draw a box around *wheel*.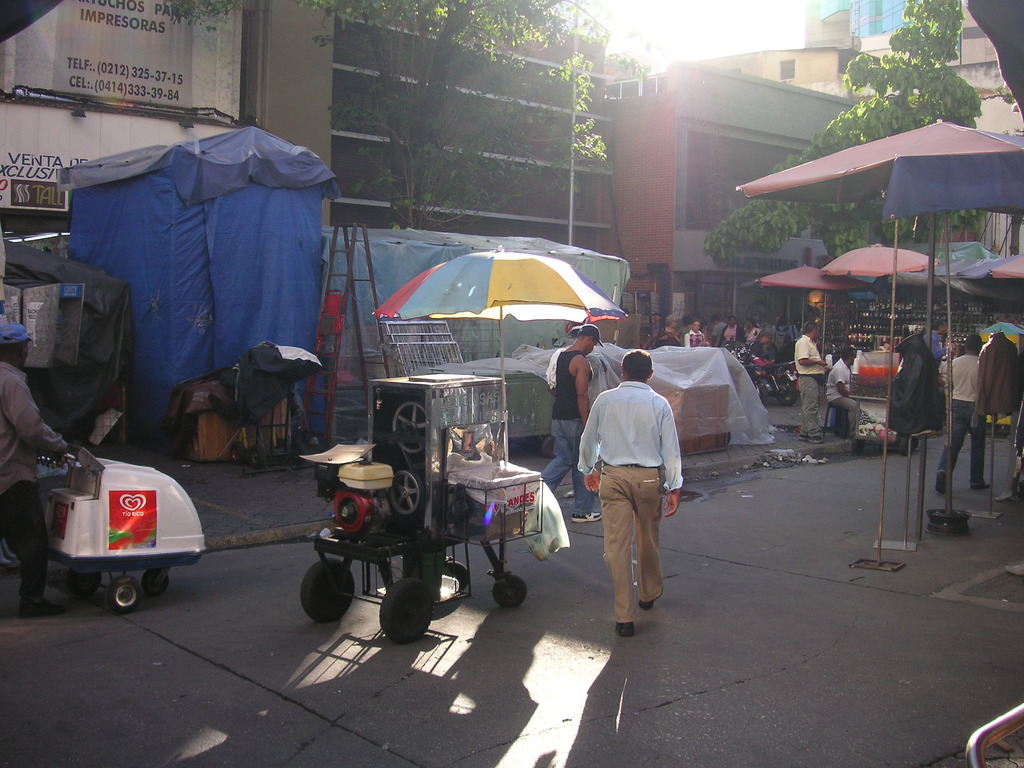
detection(299, 561, 353, 623).
